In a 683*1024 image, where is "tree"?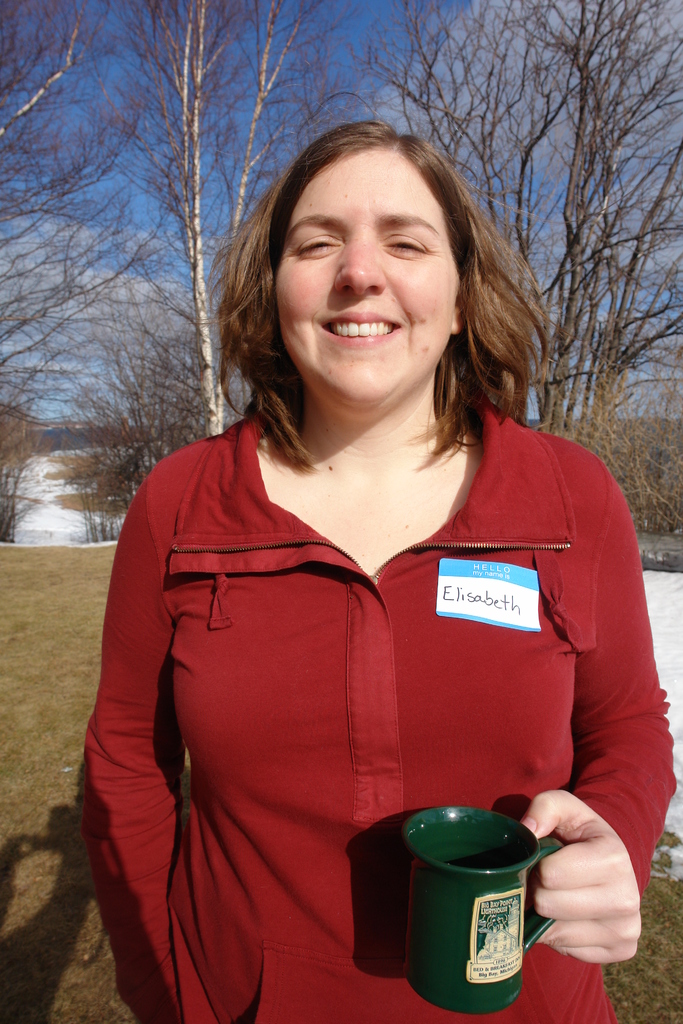
left=0, top=0, right=682, bottom=528.
